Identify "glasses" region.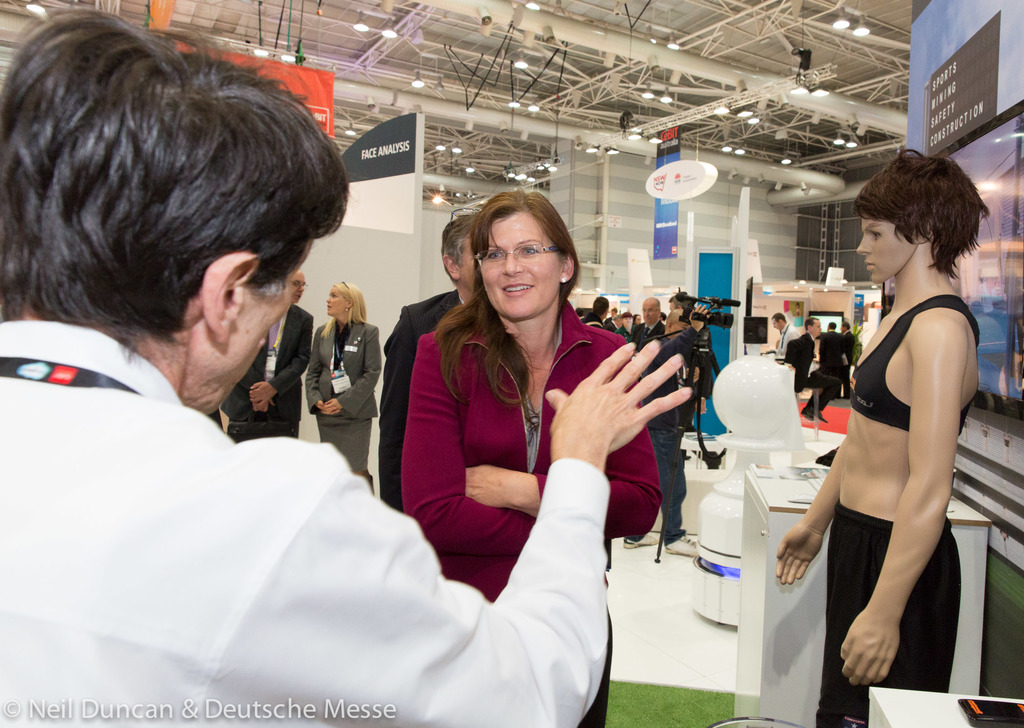
Region: [left=293, top=279, right=307, bottom=287].
